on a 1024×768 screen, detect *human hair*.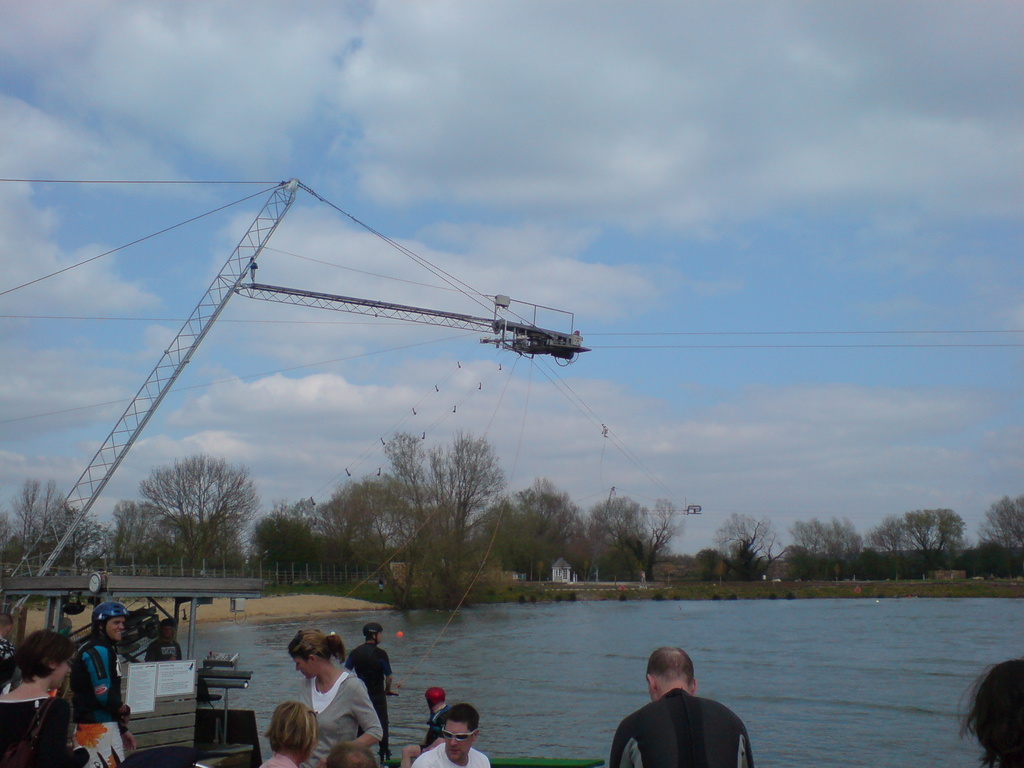
locate(284, 630, 351, 671).
